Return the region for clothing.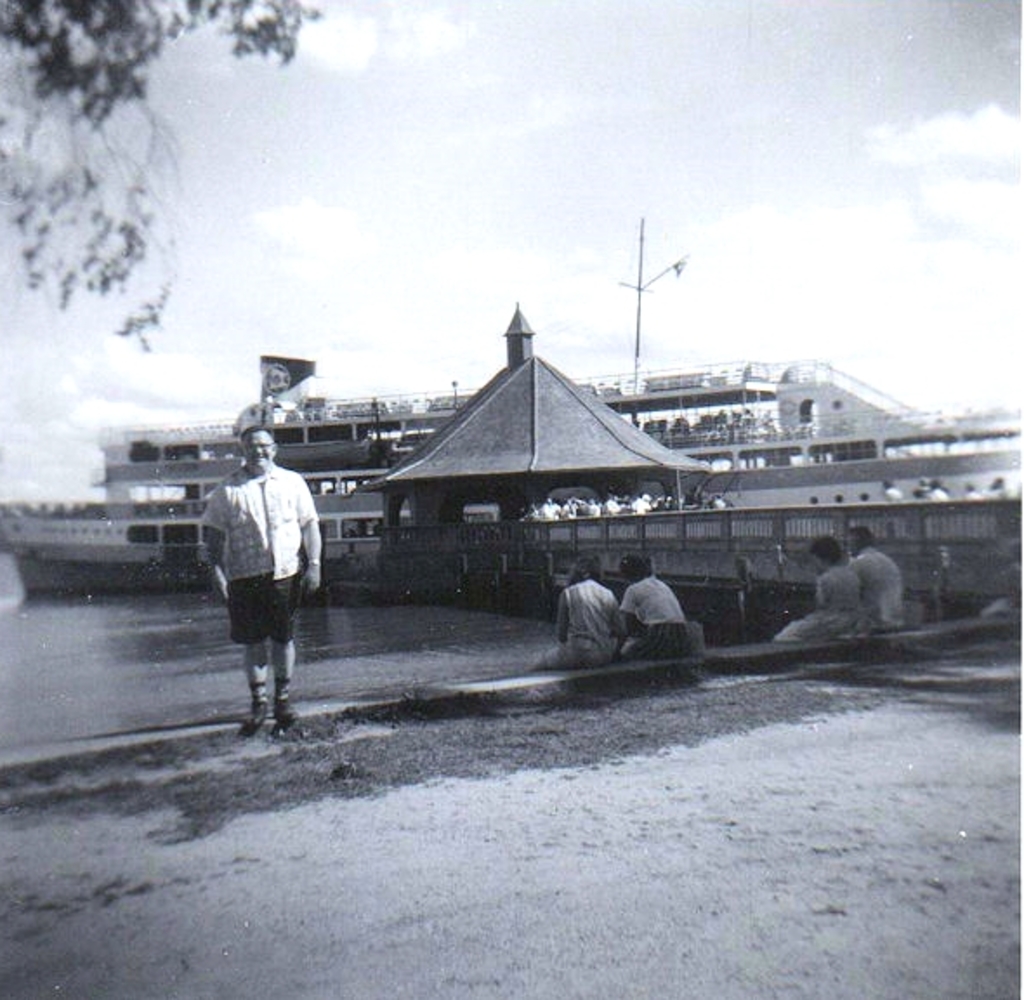
l=194, t=458, r=311, b=689.
